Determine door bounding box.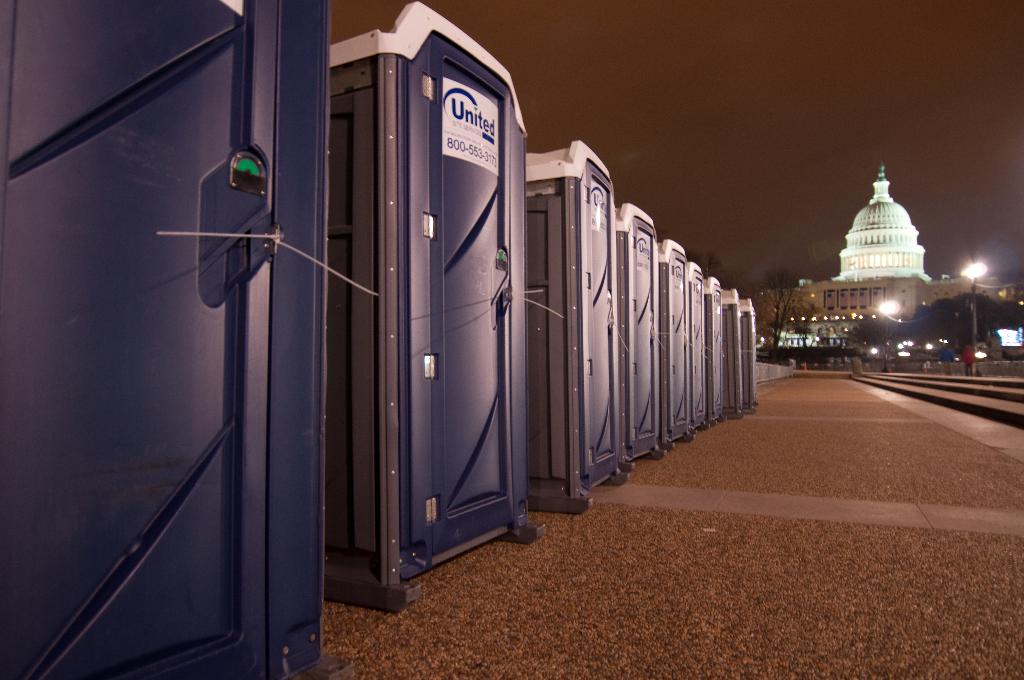
Determined: bbox(664, 249, 692, 440).
